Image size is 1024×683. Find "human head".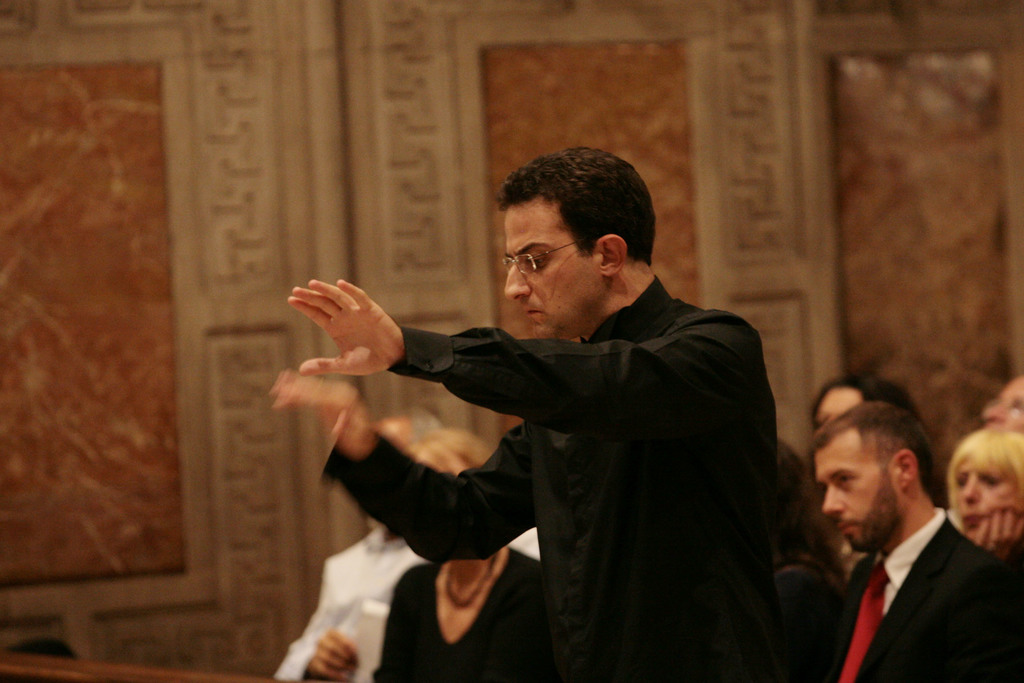
locate(410, 427, 496, 475).
